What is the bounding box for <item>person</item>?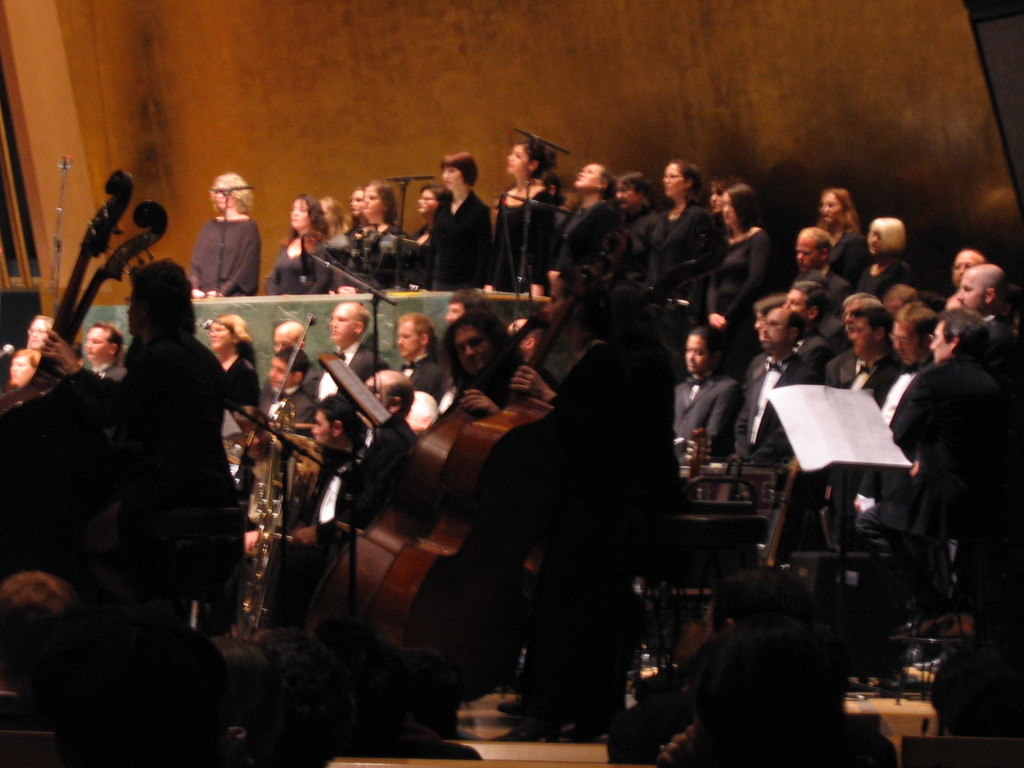
left=79, top=317, right=128, bottom=395.
